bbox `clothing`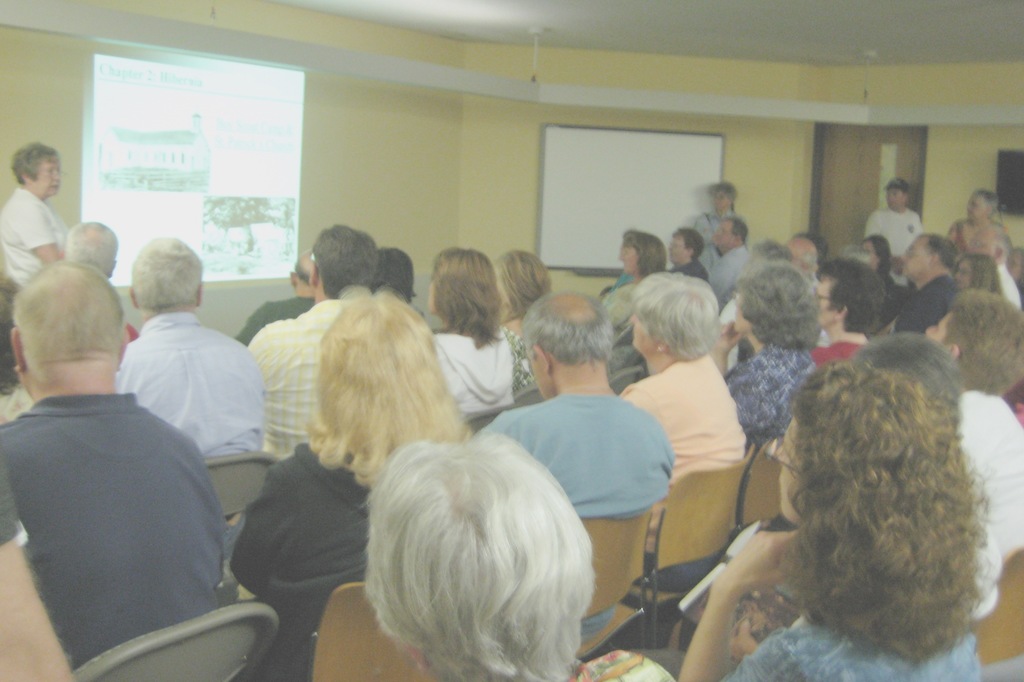
(1, 333, 252, 681)
